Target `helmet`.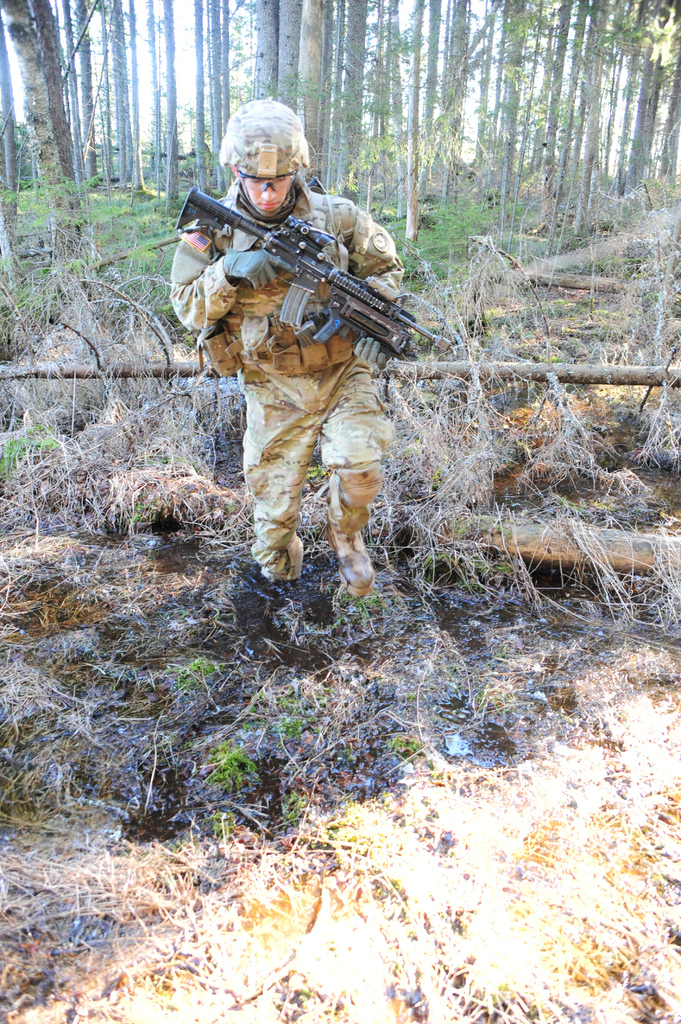
Target region: {"x1": 223, "y1": 103, "x2": 313, "y2": 219}.
